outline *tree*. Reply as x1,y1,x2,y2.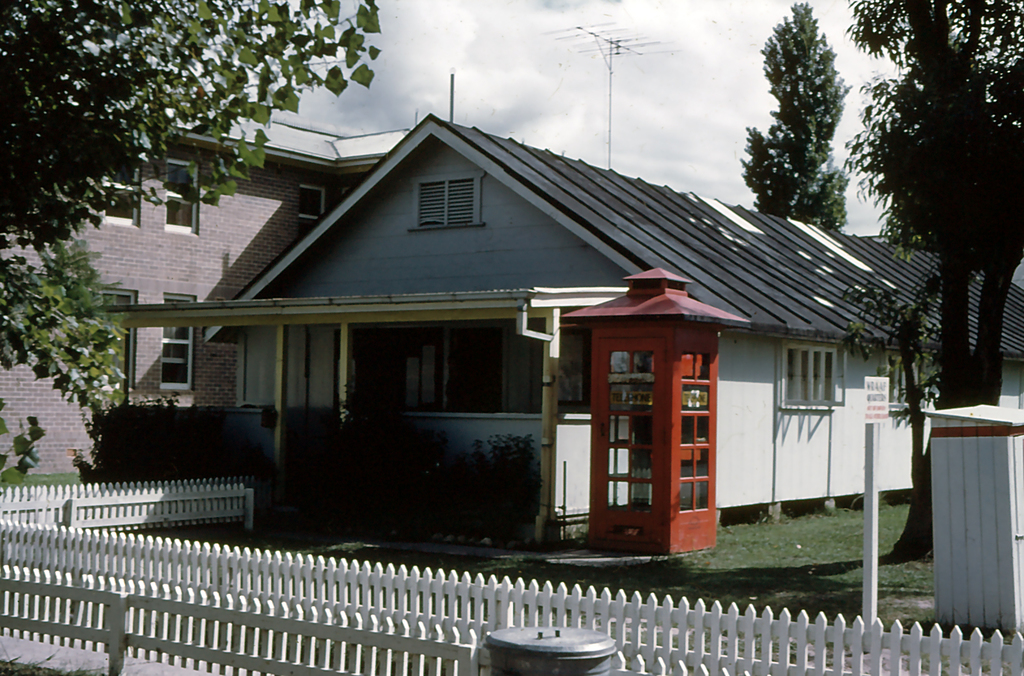
0,0,387,415.
